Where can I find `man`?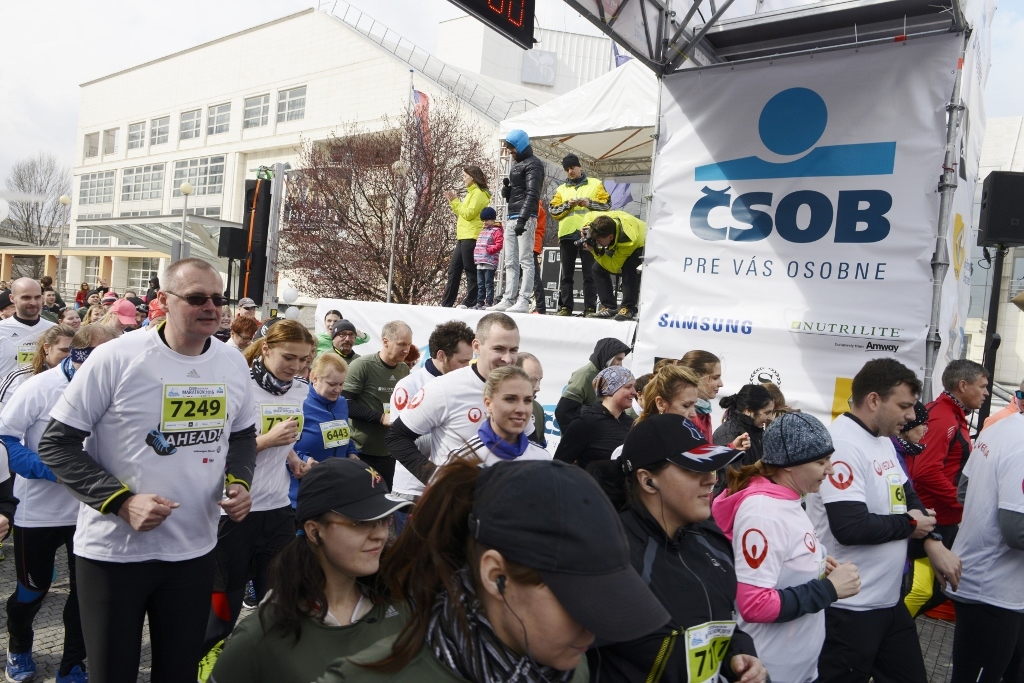
You can find it at left=546, top=160, right=607, bottom=317.
